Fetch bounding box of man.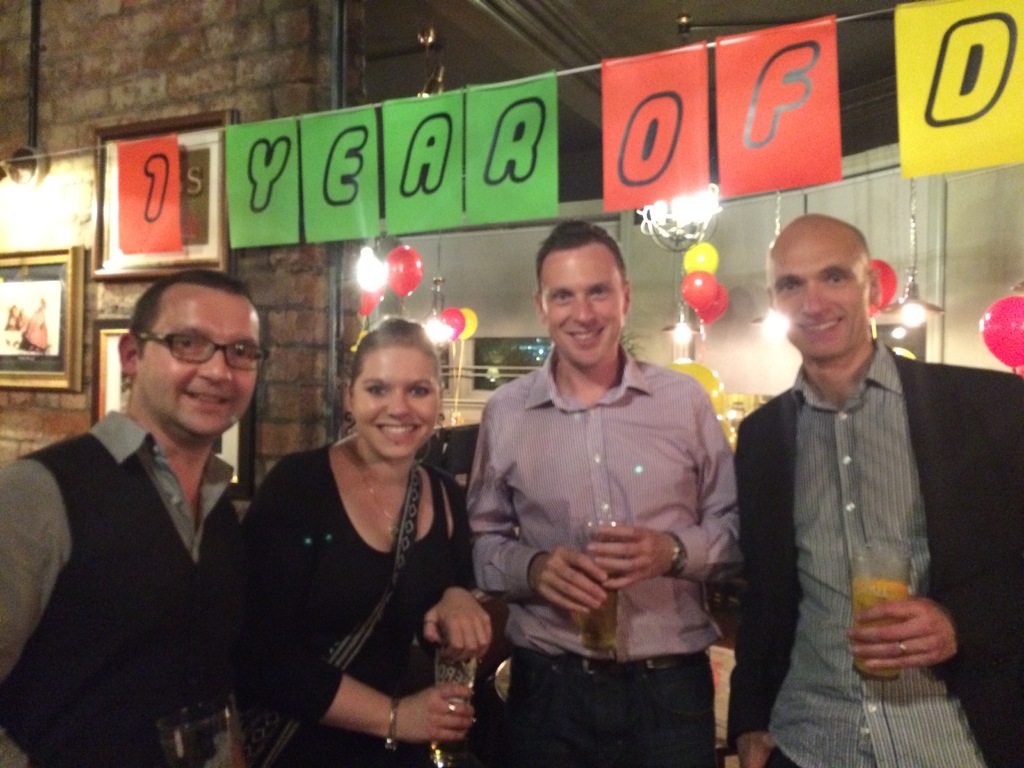
Bbox: (x1=465, y1=221, x2=747, y2=767).
